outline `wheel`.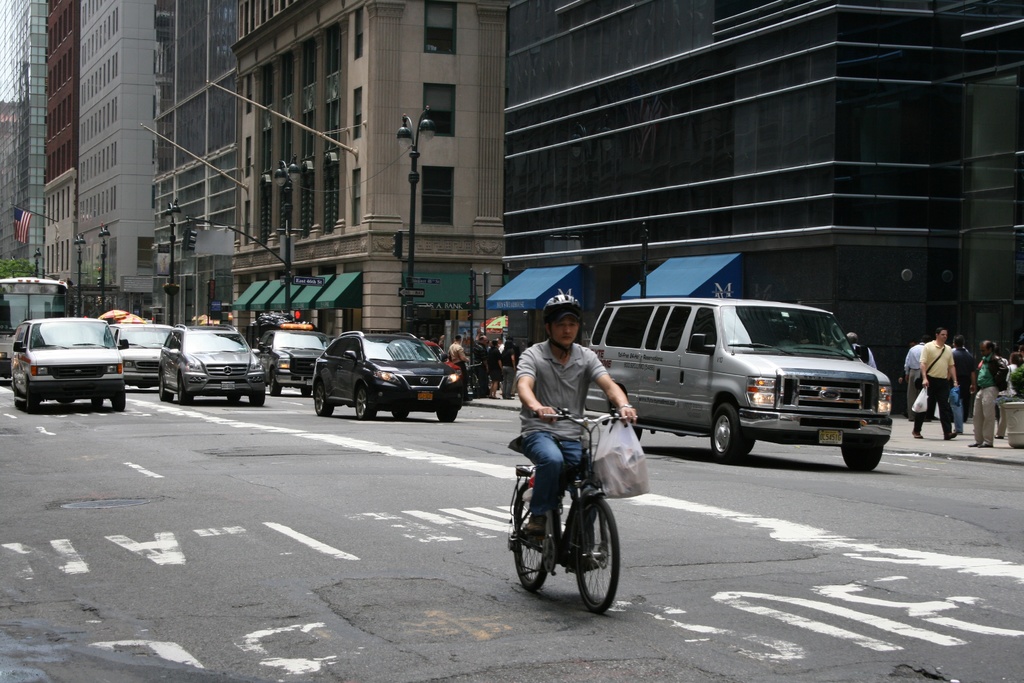
Outline: <region>634, 425, 641, 438</region>.
